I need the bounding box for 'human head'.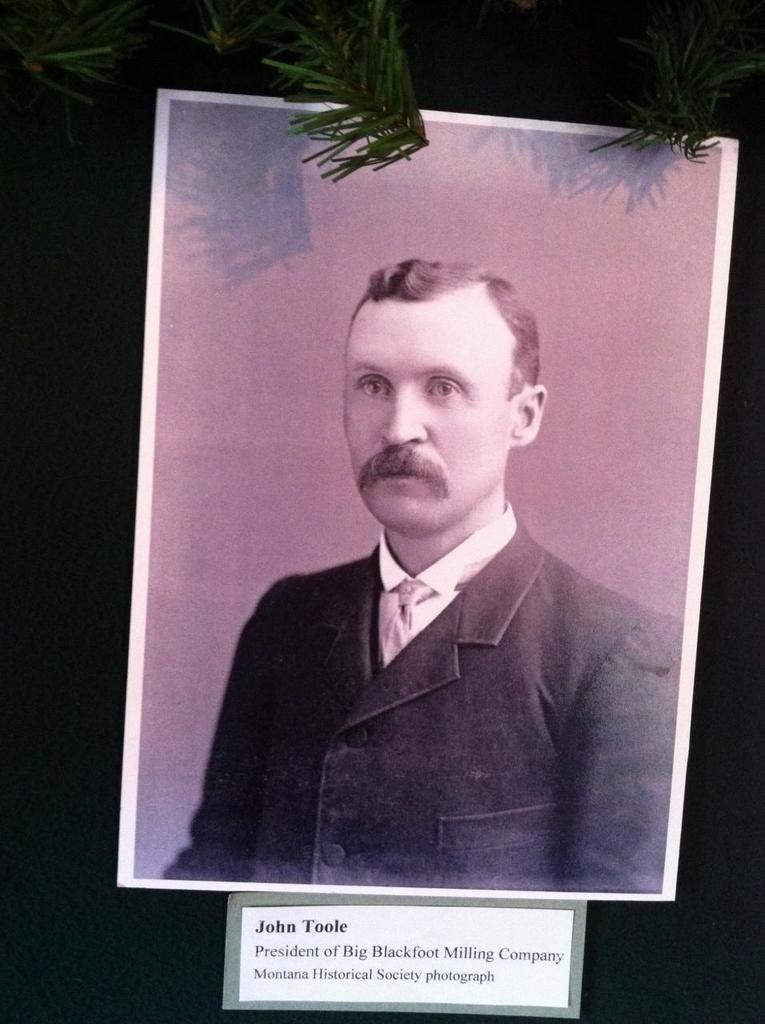
Here it is: box=[344, 251, 551, 470].
